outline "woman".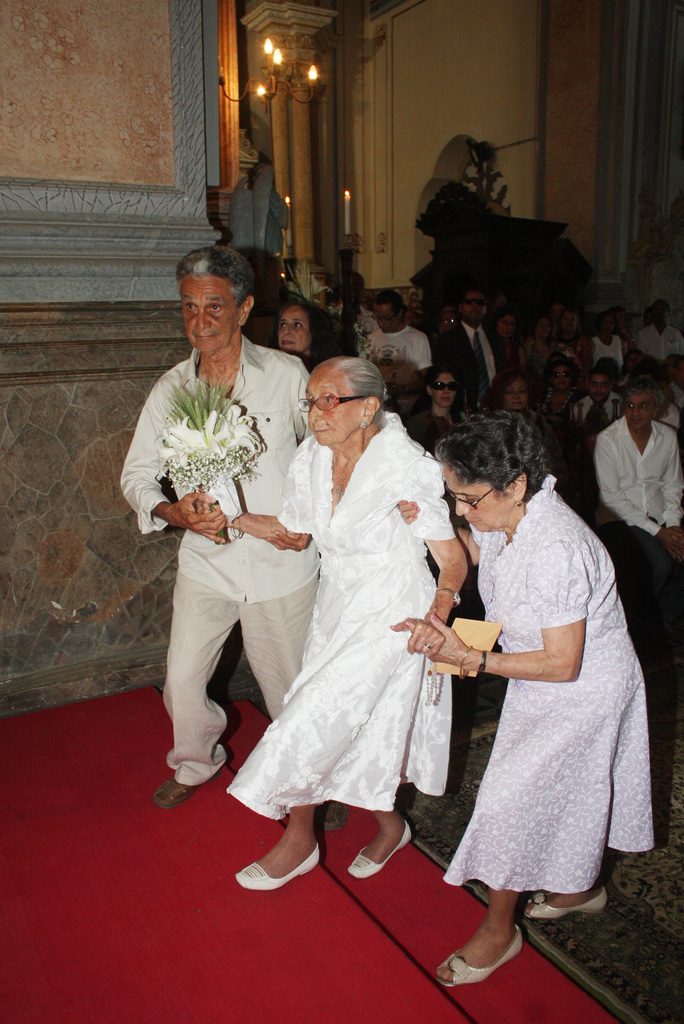
Outline: bbox(386, 409, 660, 981).
